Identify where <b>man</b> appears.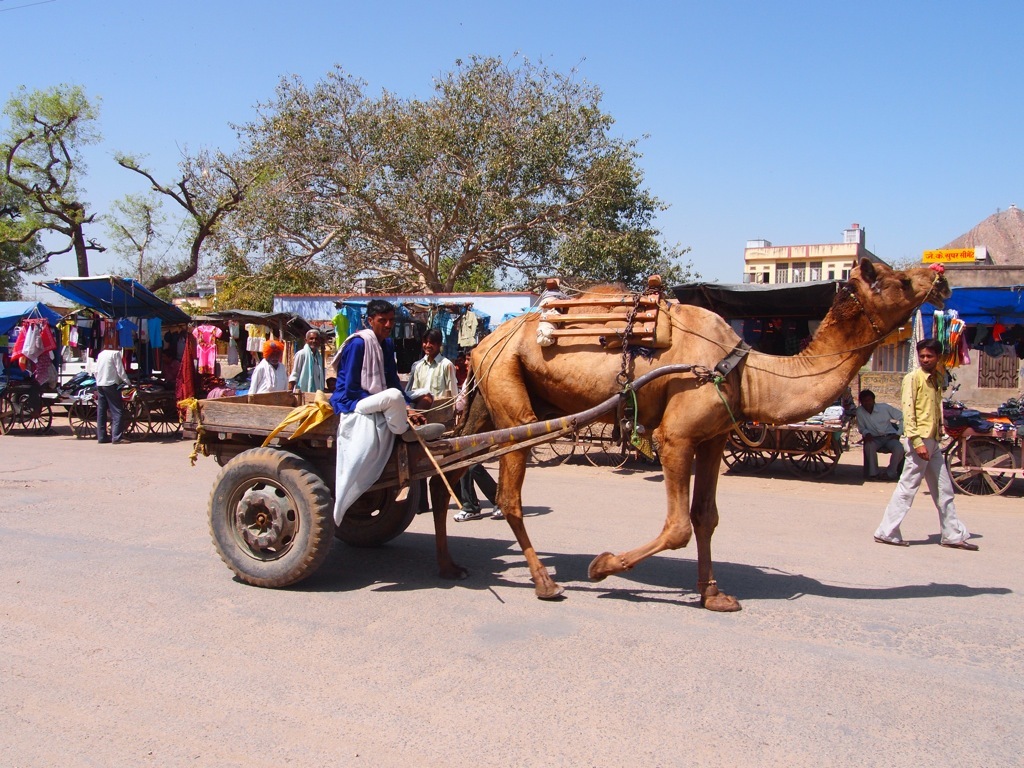
Appears at crop(237, 338, 289, 397).
